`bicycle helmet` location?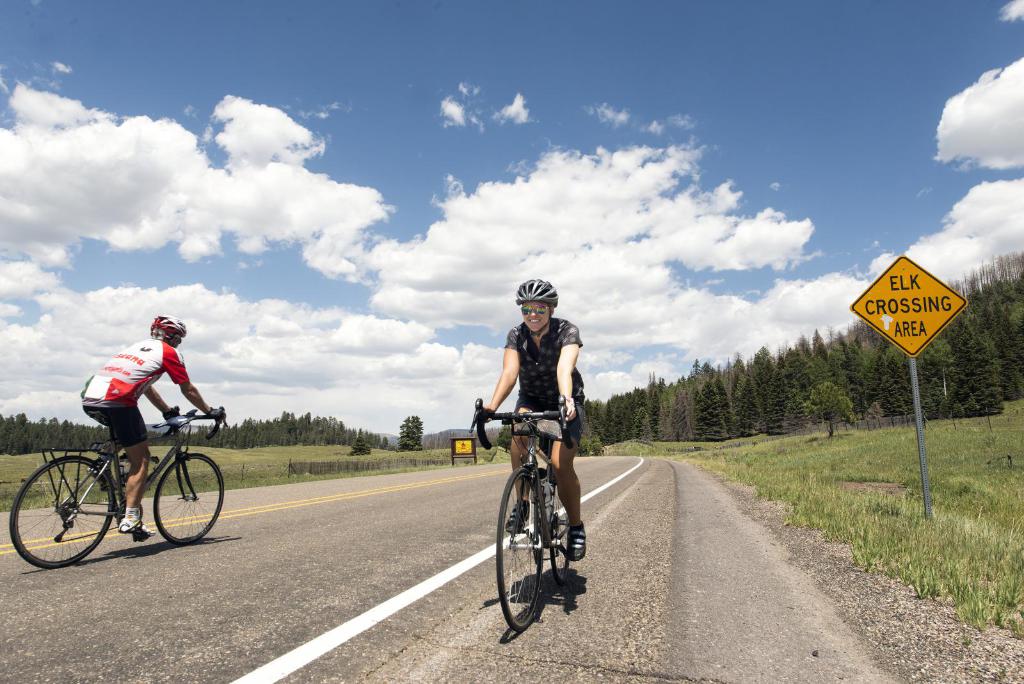
(left=516, top=277, right=555, bottom=304)
